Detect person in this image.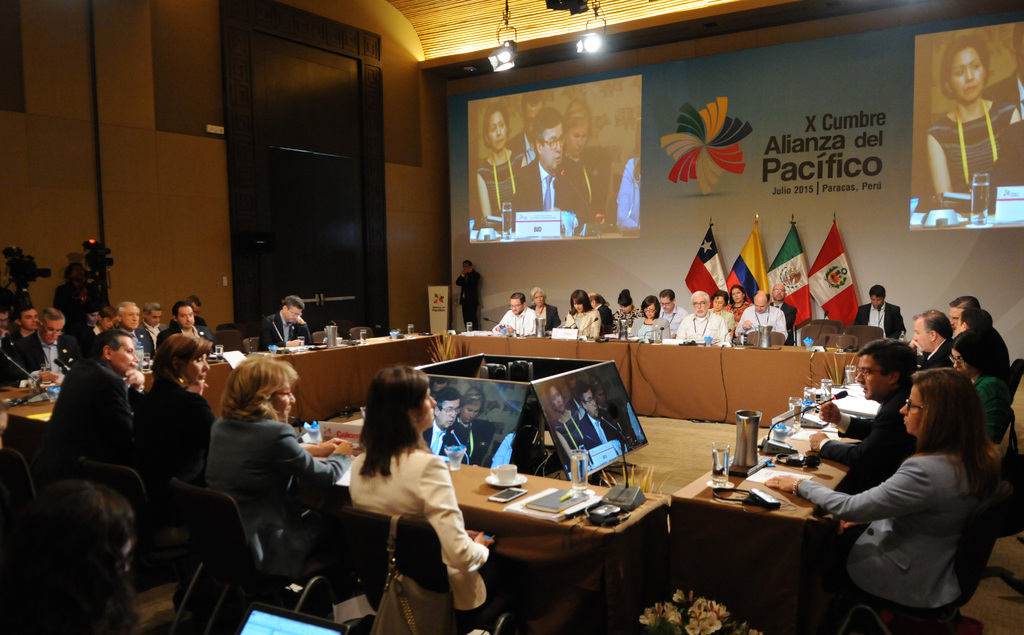
Detection: 453/260/484/329.
